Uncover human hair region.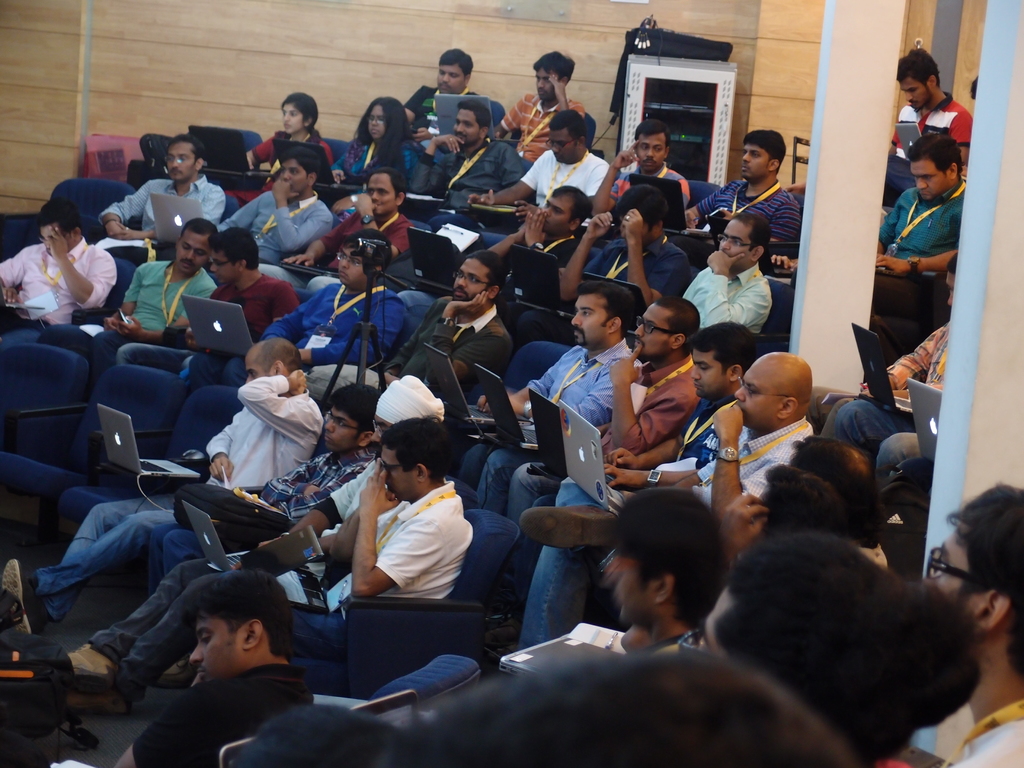
Uncovered: bbox=[206, 226, 259, 268].
